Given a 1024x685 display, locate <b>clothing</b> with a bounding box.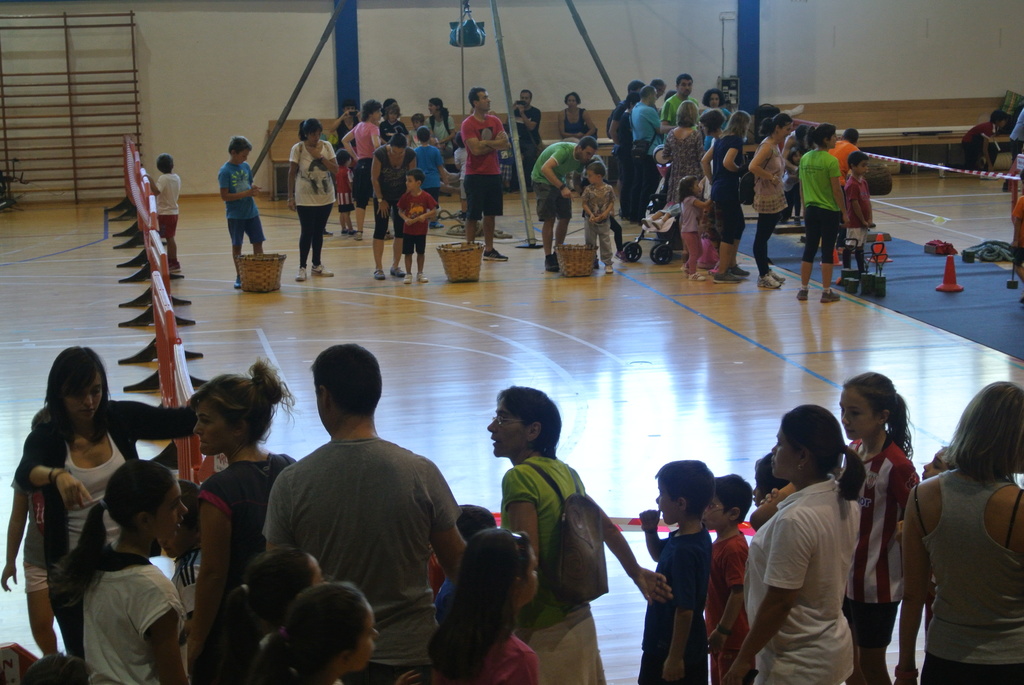
Located: box=[701, 130, 748, 242].
